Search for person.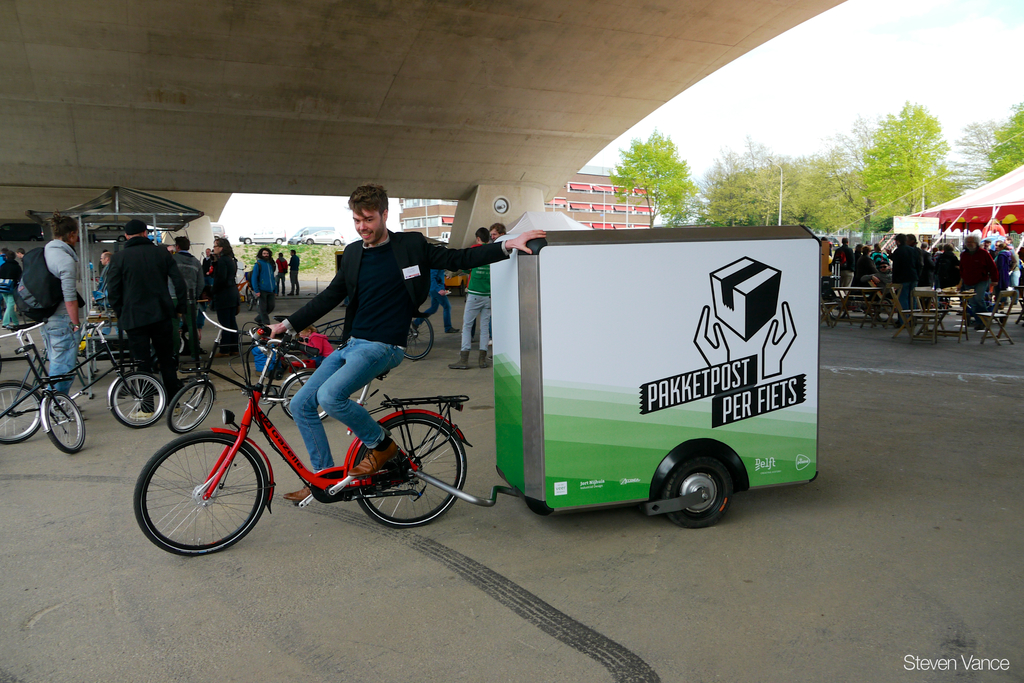
Found at <bbox>0, 247, 24, 333</bbox>.
